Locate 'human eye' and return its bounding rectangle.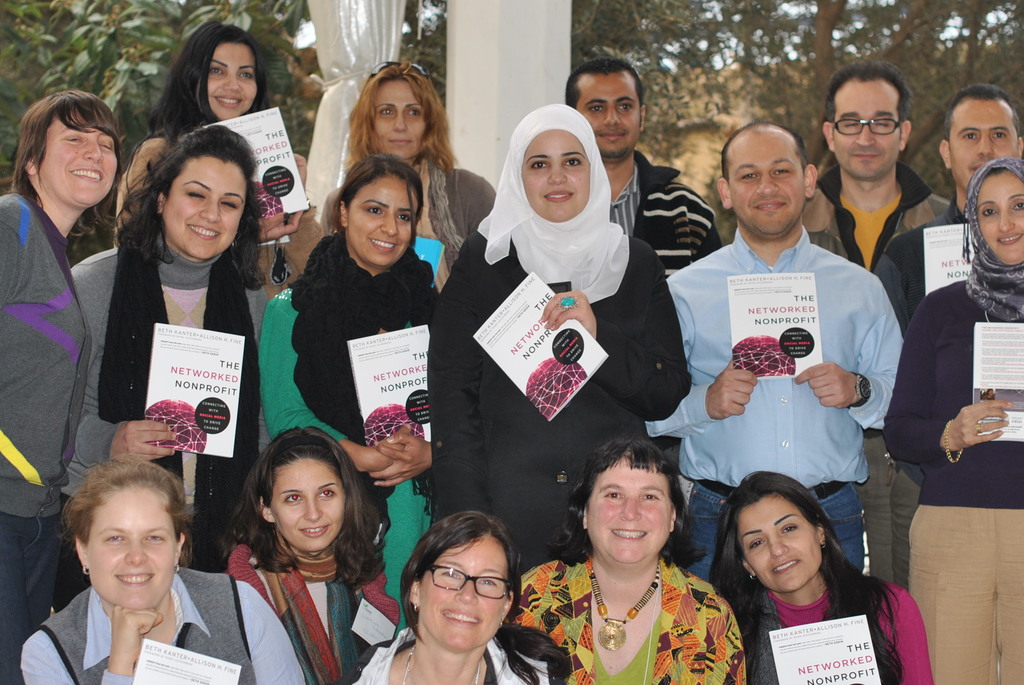
<region>637, 490, 659, 505</region>.
